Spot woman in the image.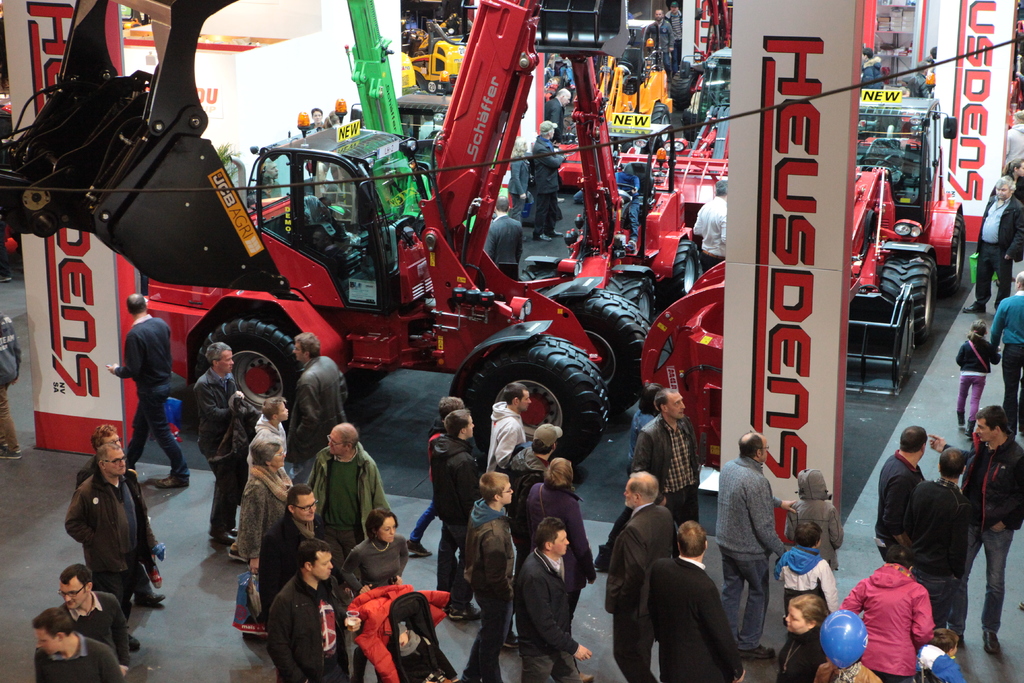
woman found at (237, 440, 292, 642).
